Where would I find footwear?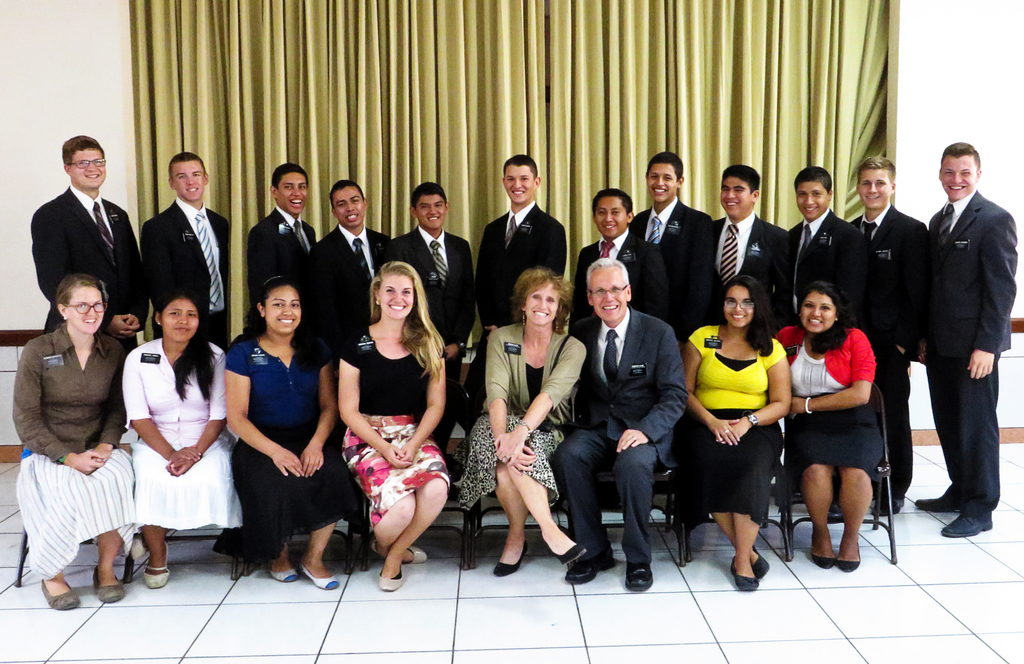
At [566, 562, 614, 585].
